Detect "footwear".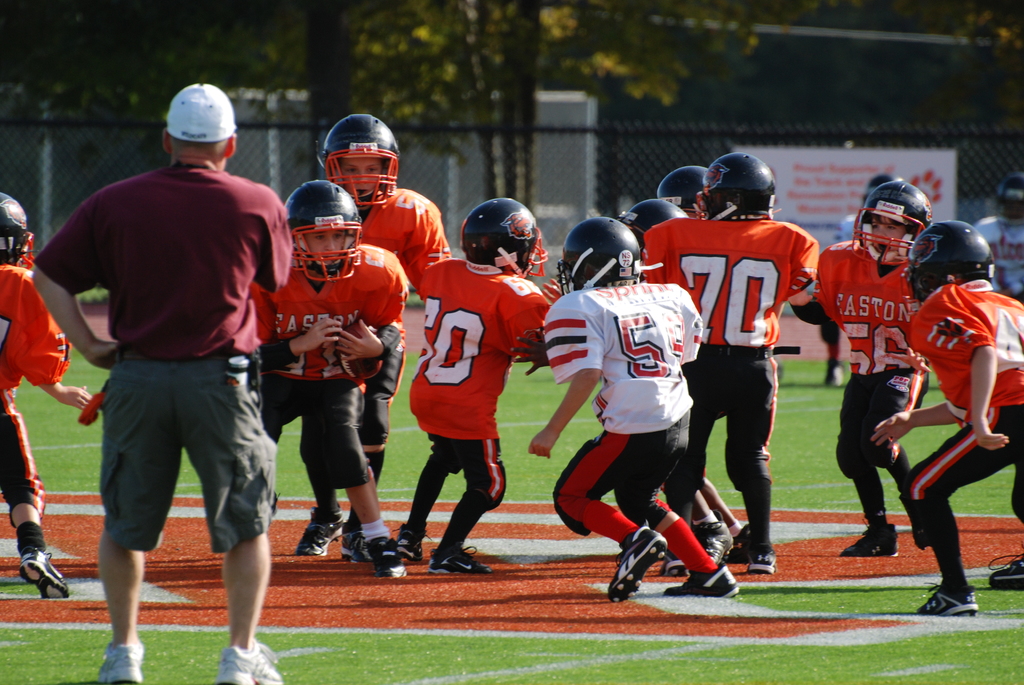
Detected at bbox(423, 538, 484, 579).
